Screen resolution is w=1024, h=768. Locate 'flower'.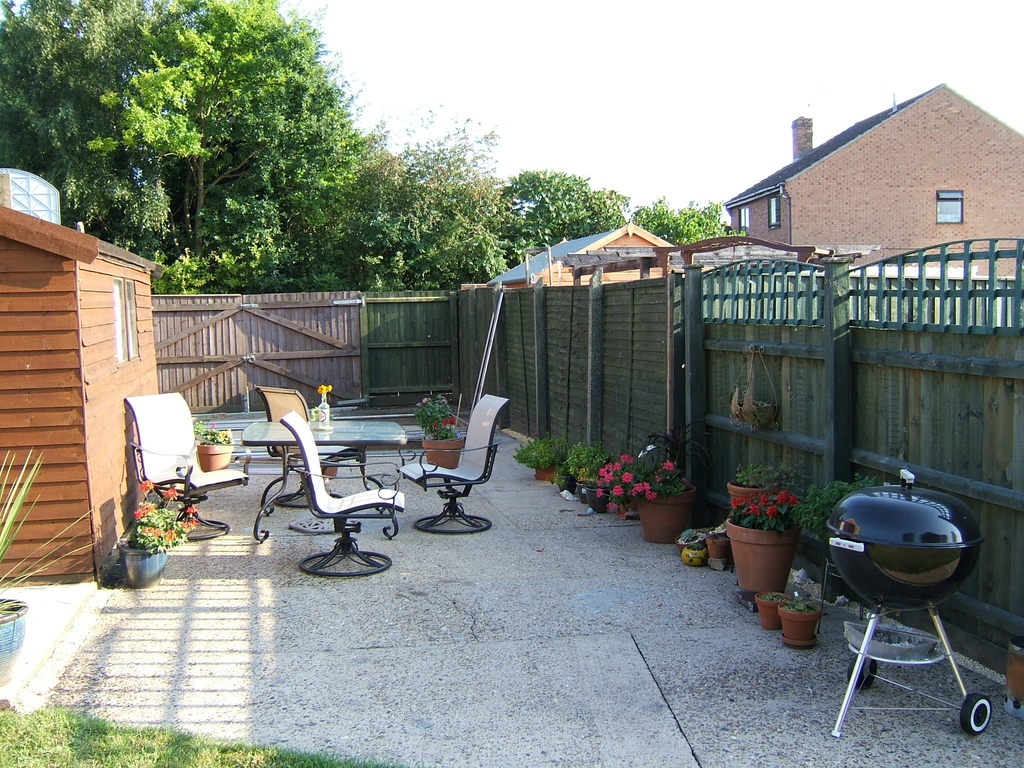
605:464:613:472.
